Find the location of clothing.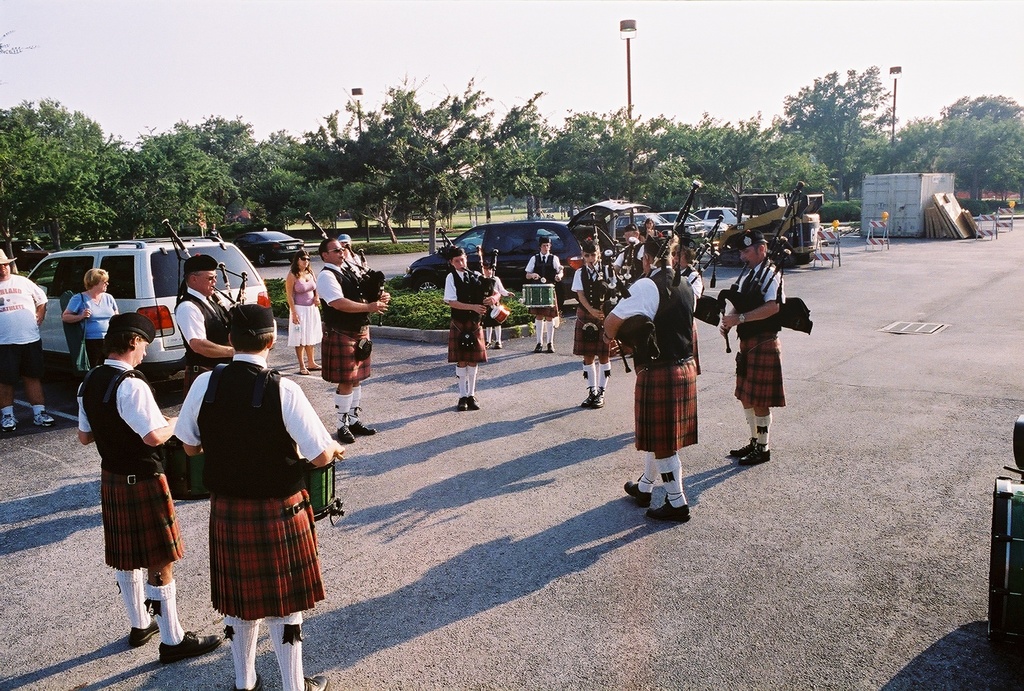
Location: bbox=(572, 267, 615, 355).
